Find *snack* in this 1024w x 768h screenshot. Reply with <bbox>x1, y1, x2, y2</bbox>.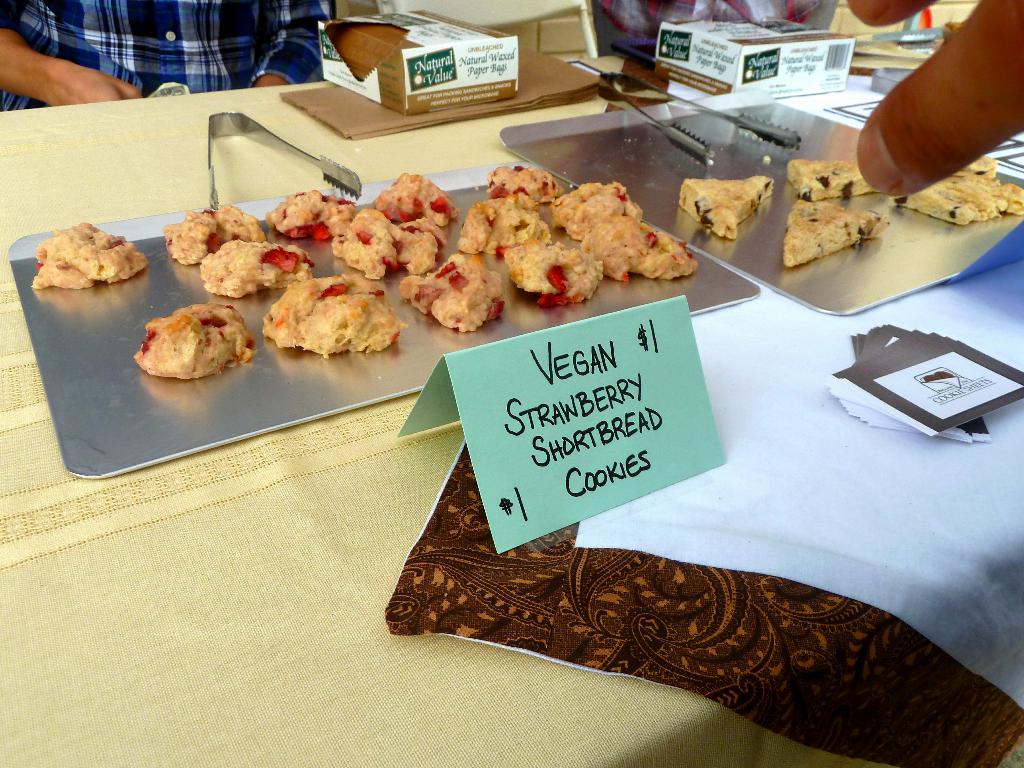
<bbox>371, 166, 456, 234</bbox>.
